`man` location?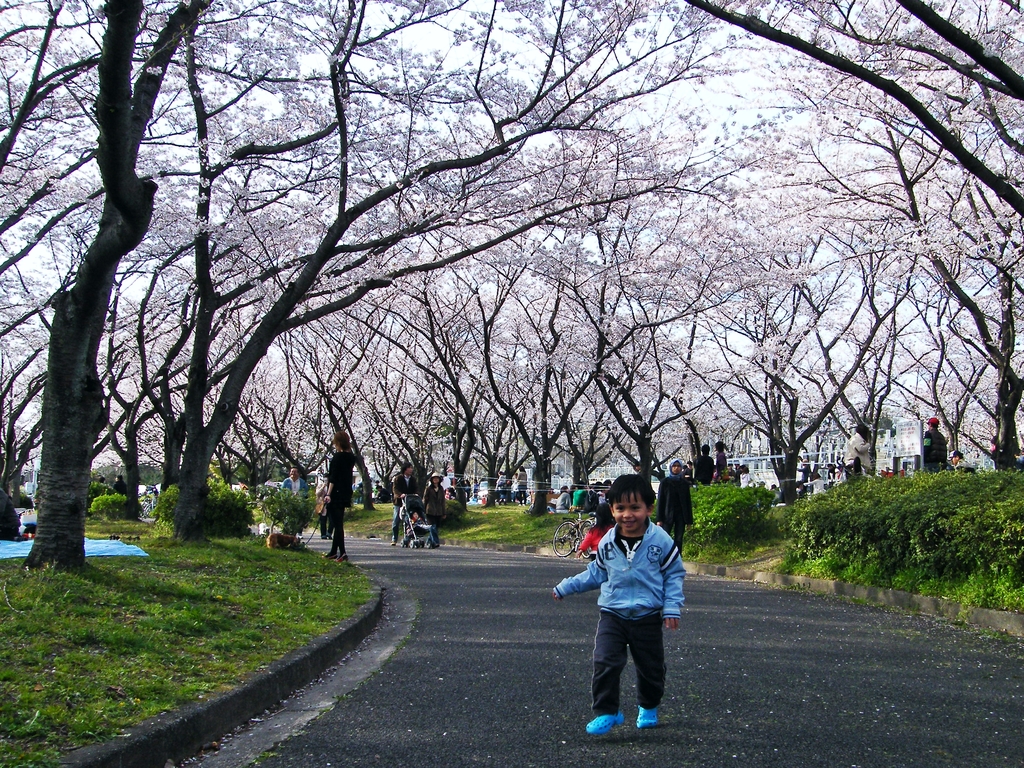
(387,465,419,544)
